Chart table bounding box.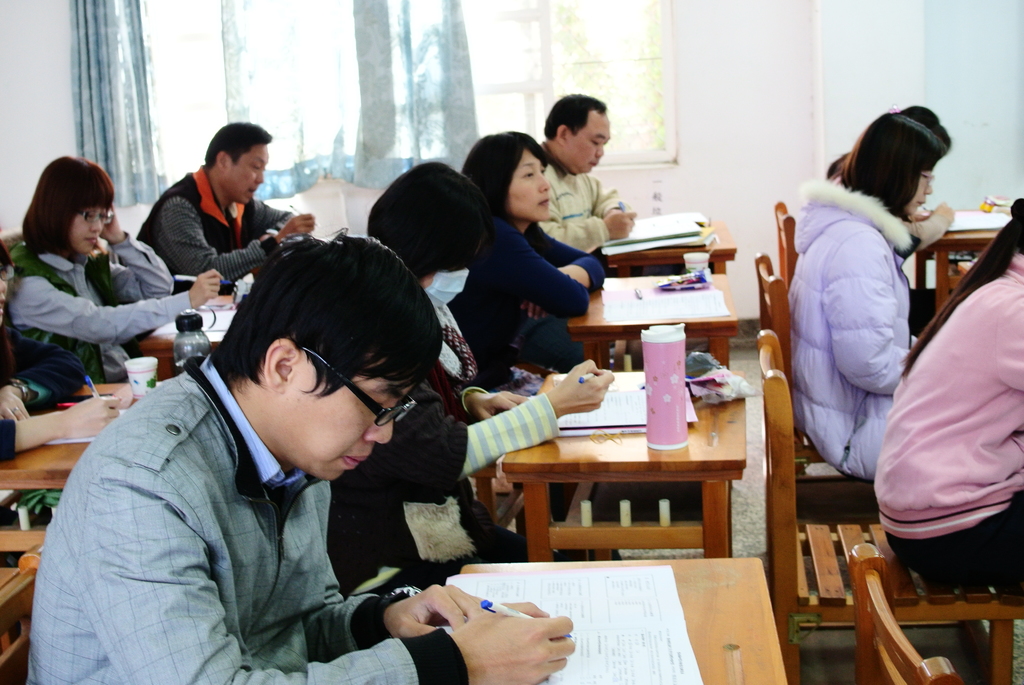
Charted: rect(453, 563, 794, 684).
